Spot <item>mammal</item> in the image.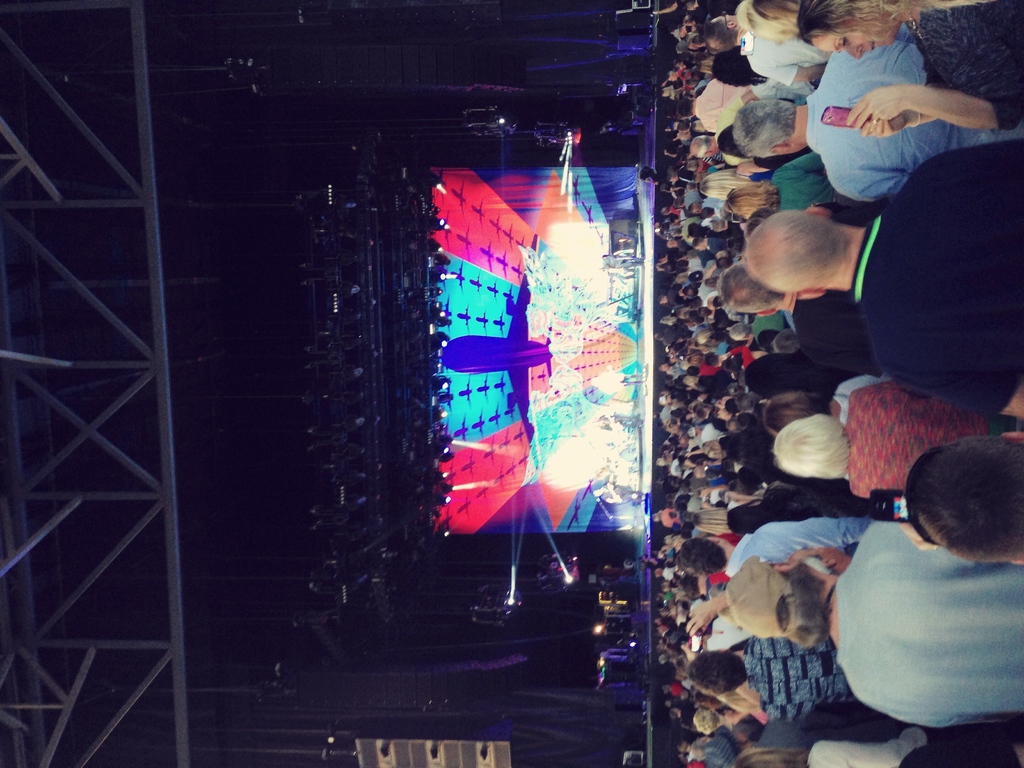
<item>mammal</item> found at bbox=[730, 139, 1023, 443].
